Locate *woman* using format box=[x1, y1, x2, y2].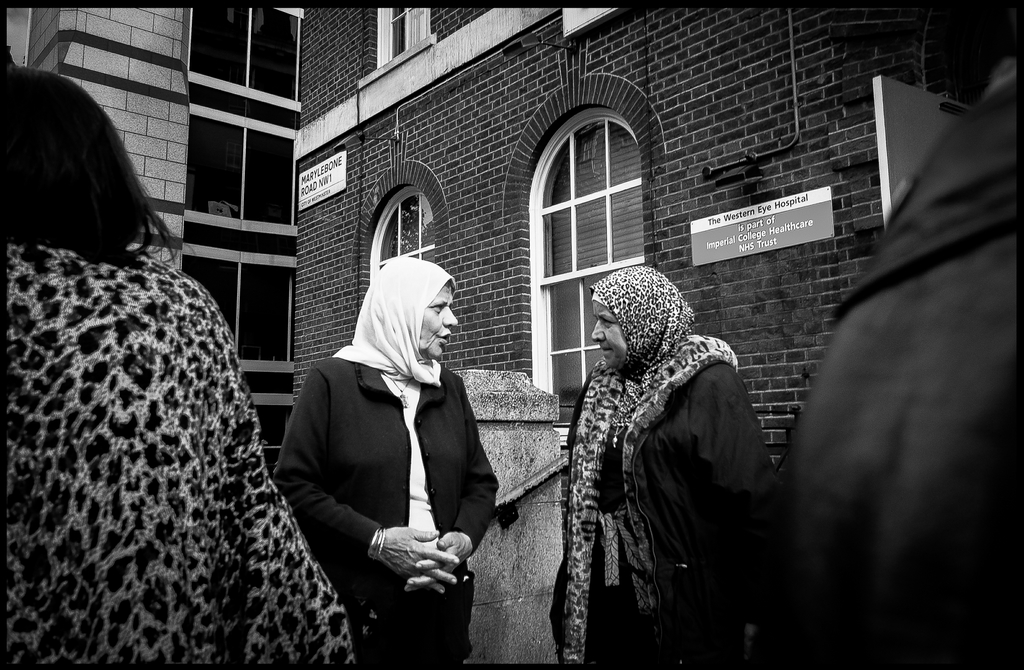
box=[0, 67, 353, 669].
